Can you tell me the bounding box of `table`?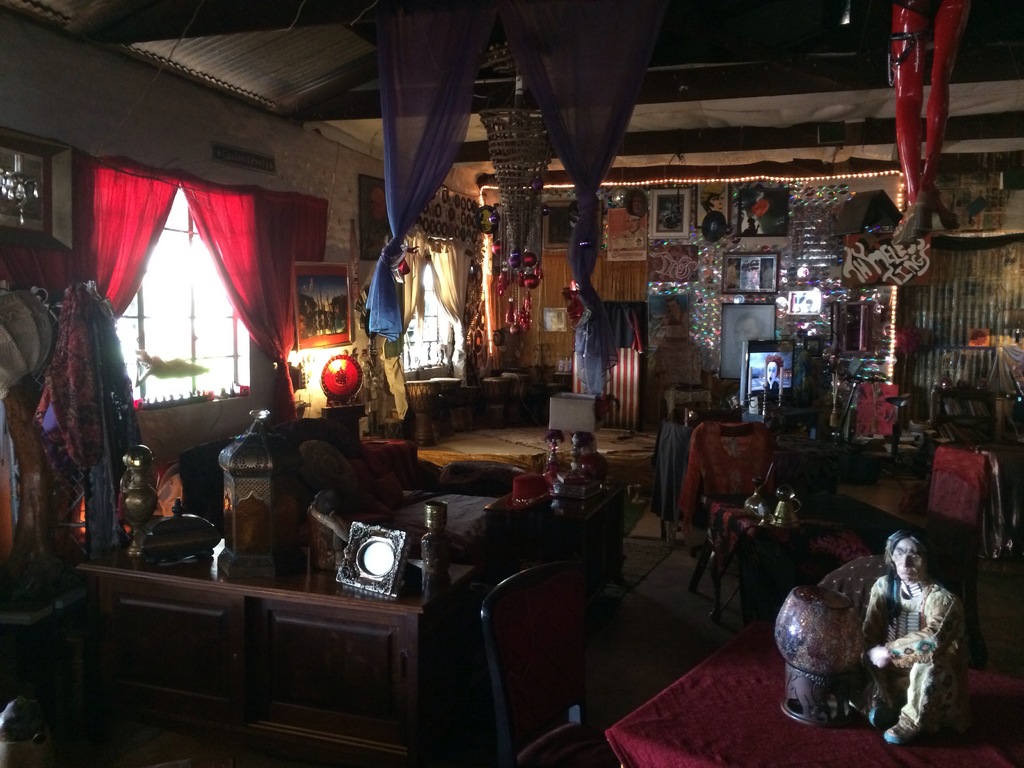
x1=610 y1=598 x2=1023 y2=767.
